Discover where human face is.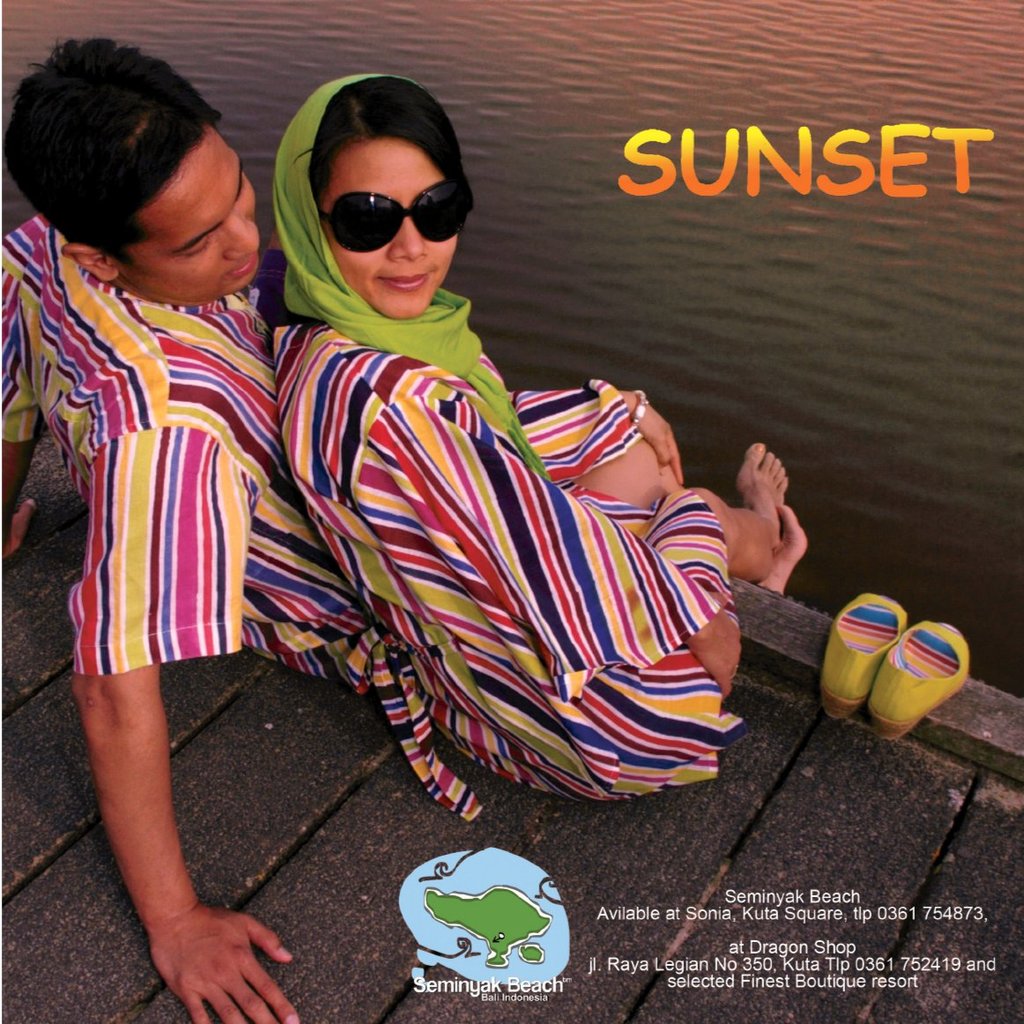
Discovered at {"left": 319, "top": 140, "right": 456, "bottom": 318}.
